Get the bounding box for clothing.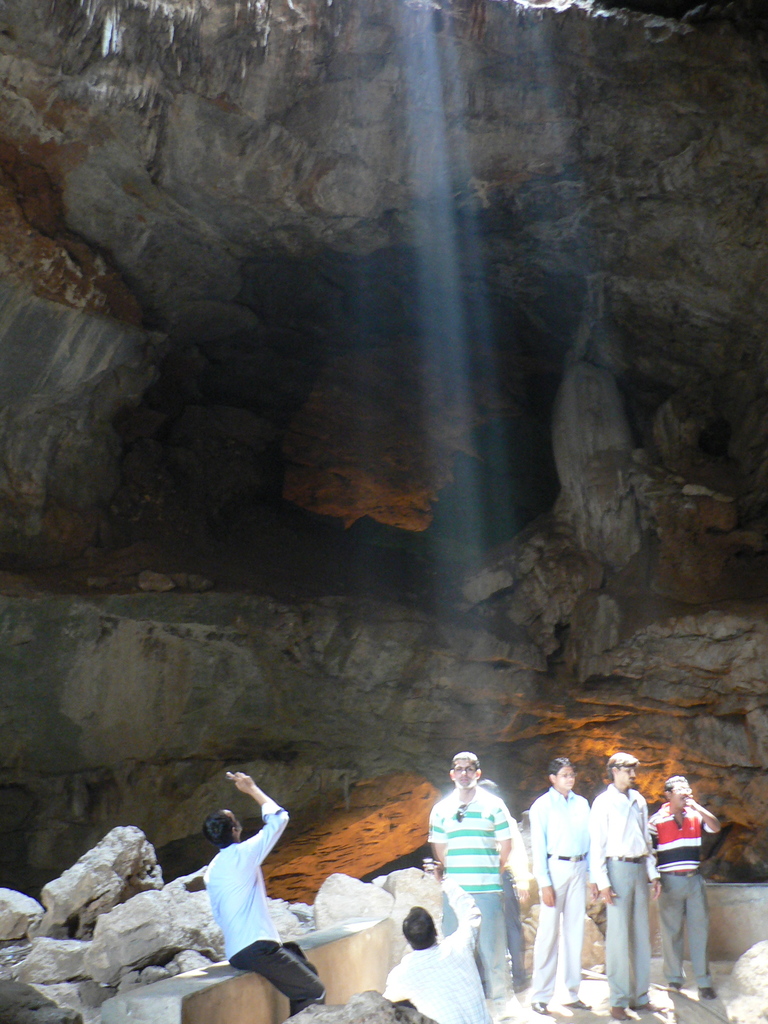
box(521, 784, 591, 1010).
